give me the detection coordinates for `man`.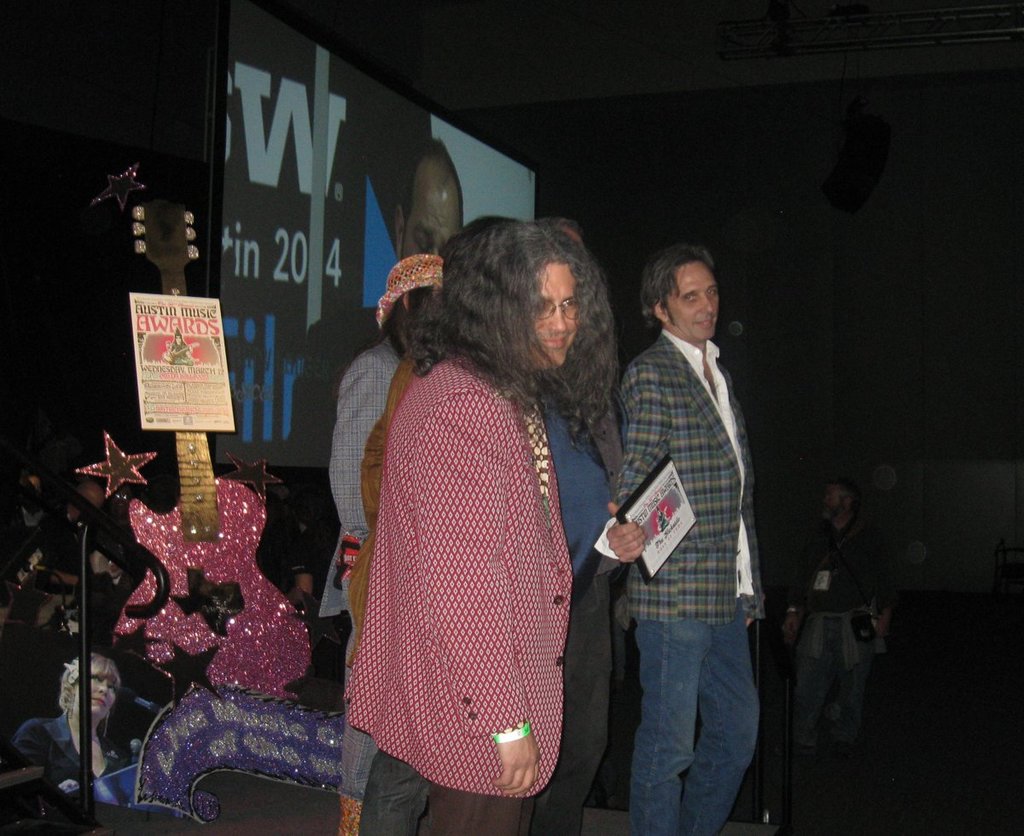
detection(592, 205, 776, 825).
